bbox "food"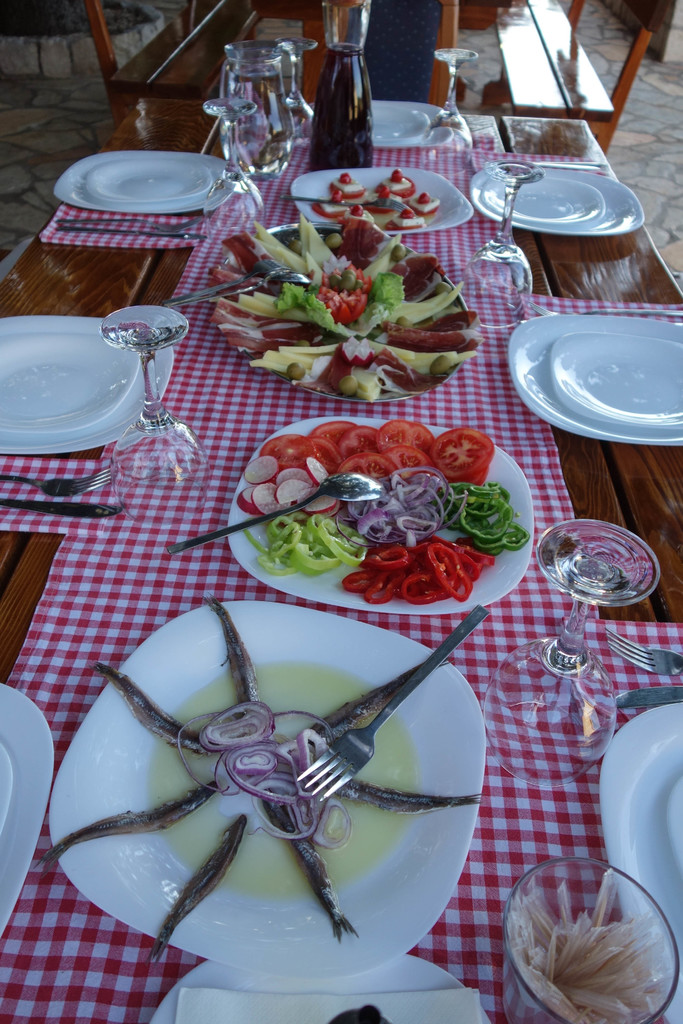
<box>309,659,454,741</box>
